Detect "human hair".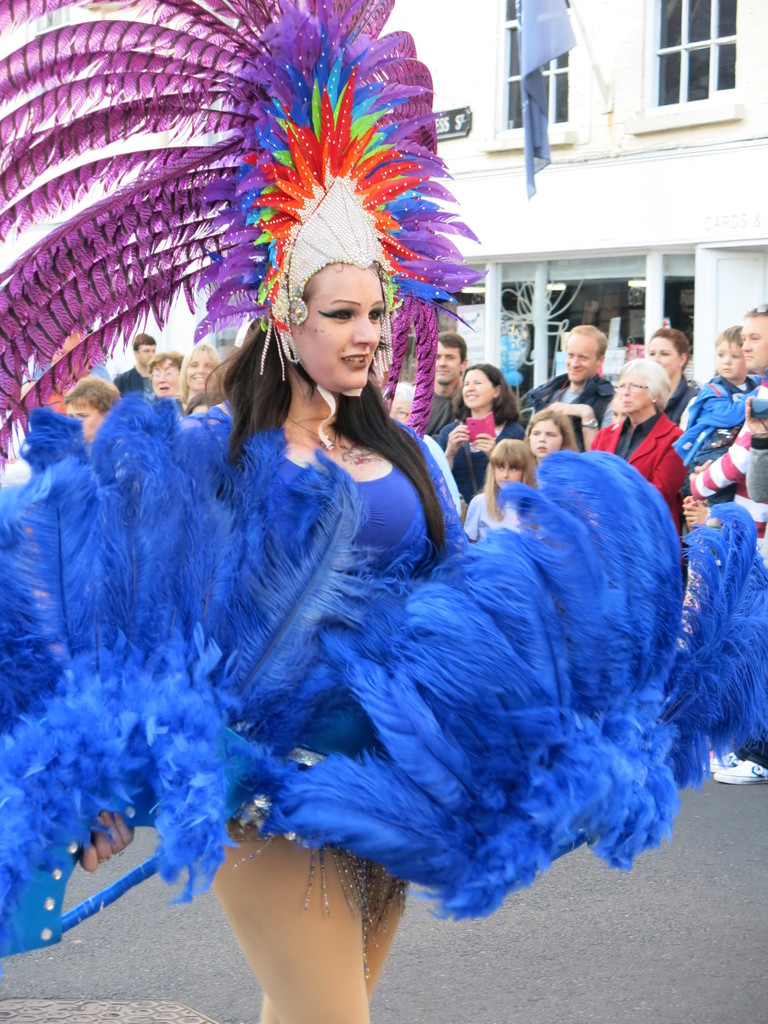
Detected at region(473, 438, 540, 522).
